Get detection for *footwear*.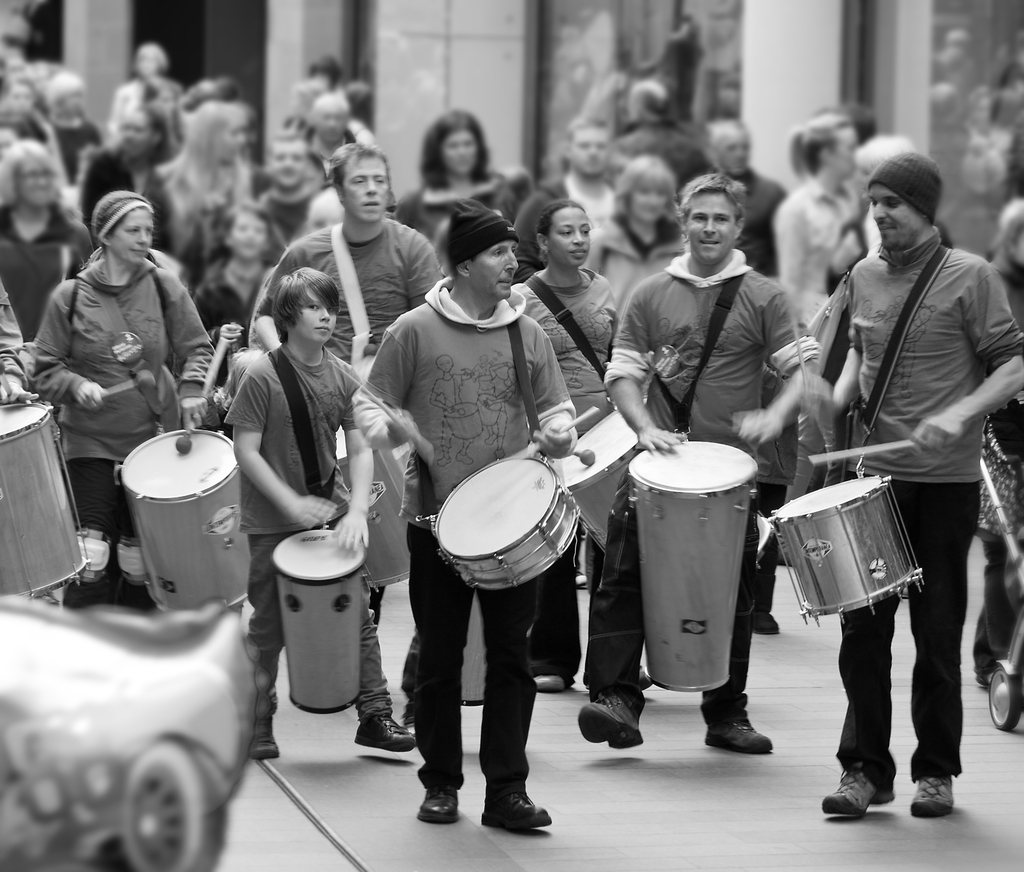
Detection: l=534, t=671, r=568, b=690.
